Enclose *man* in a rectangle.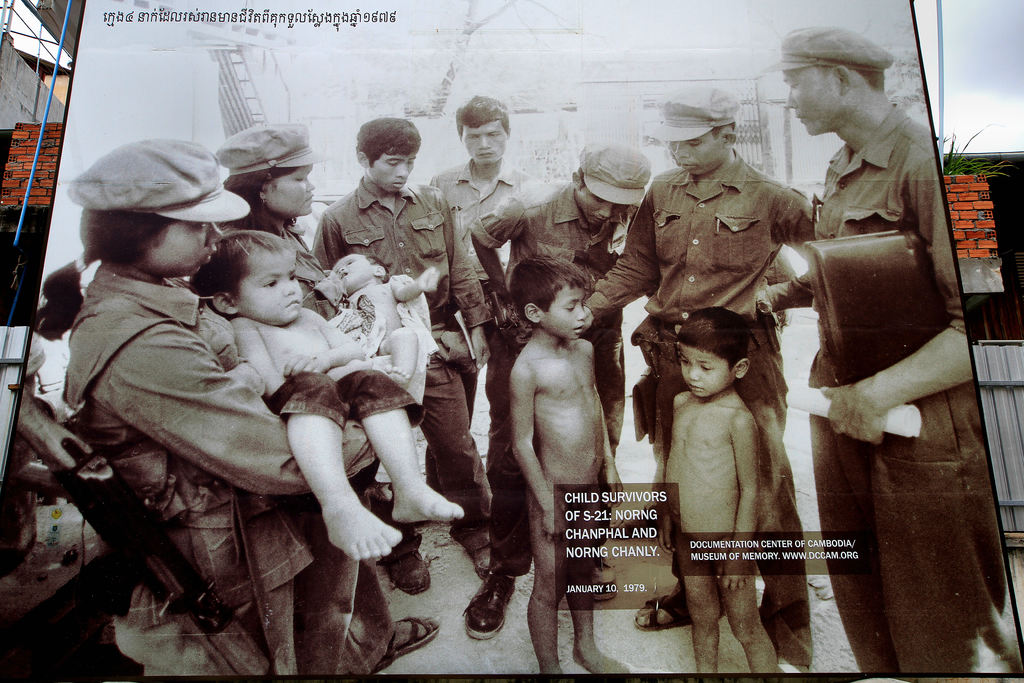
rect(459, 142, 648, 639).
